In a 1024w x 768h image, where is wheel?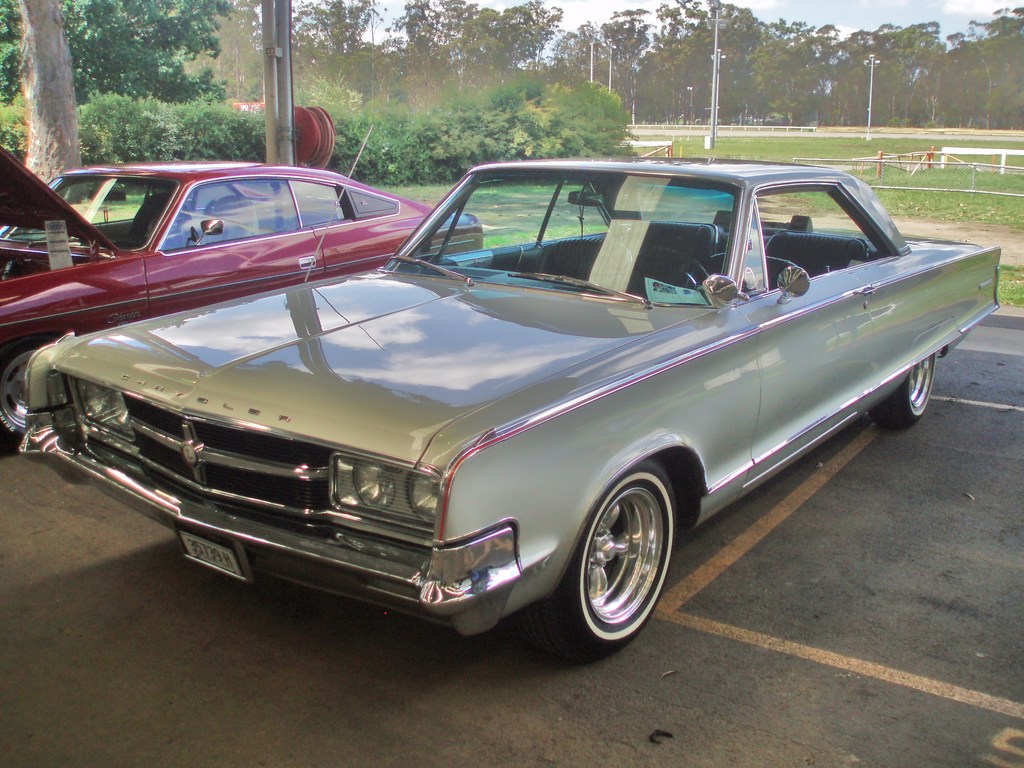
629/247/705/300.
